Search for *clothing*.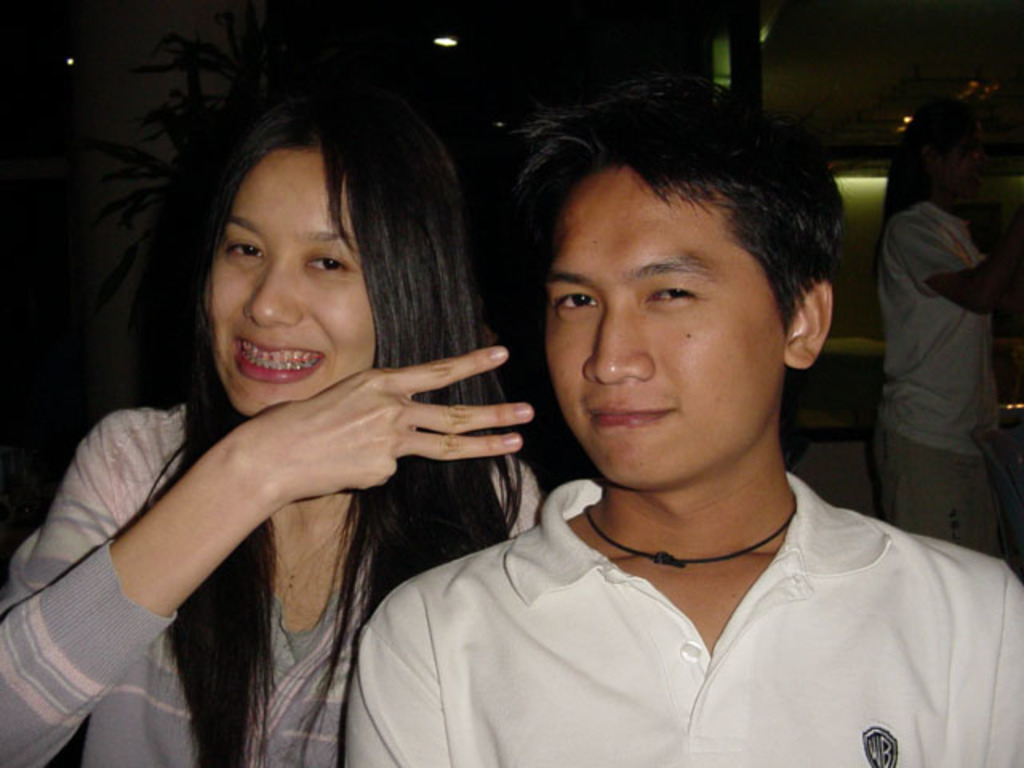
Found at rect(3, 405, 547, 766).
